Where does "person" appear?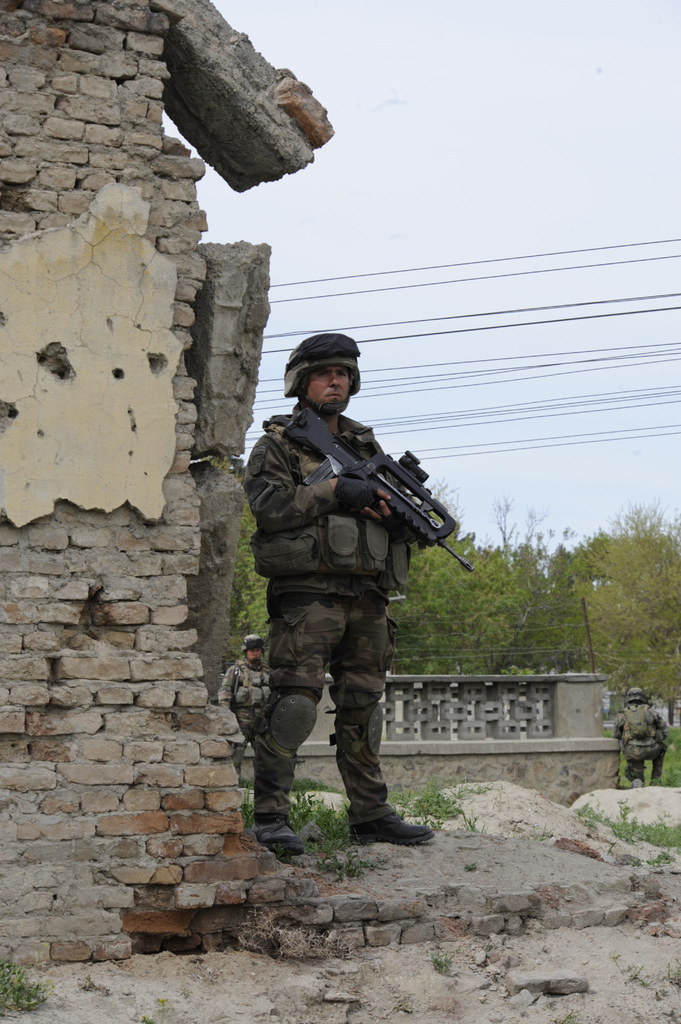
Appears at 209:631:293:774.
